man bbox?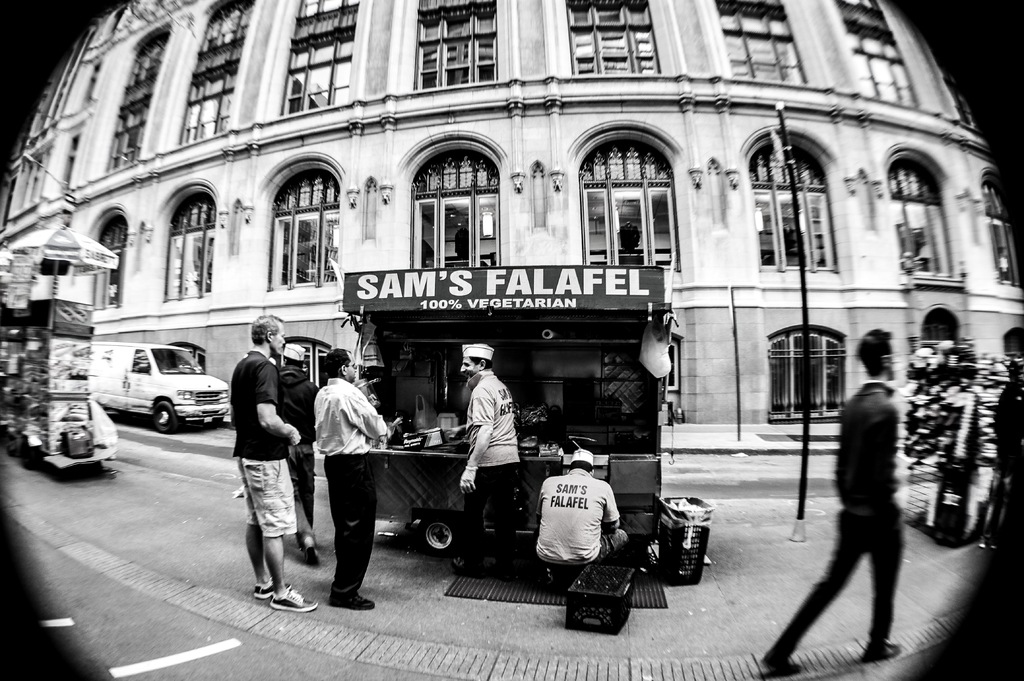
crop(278, 341, 321, 563)
